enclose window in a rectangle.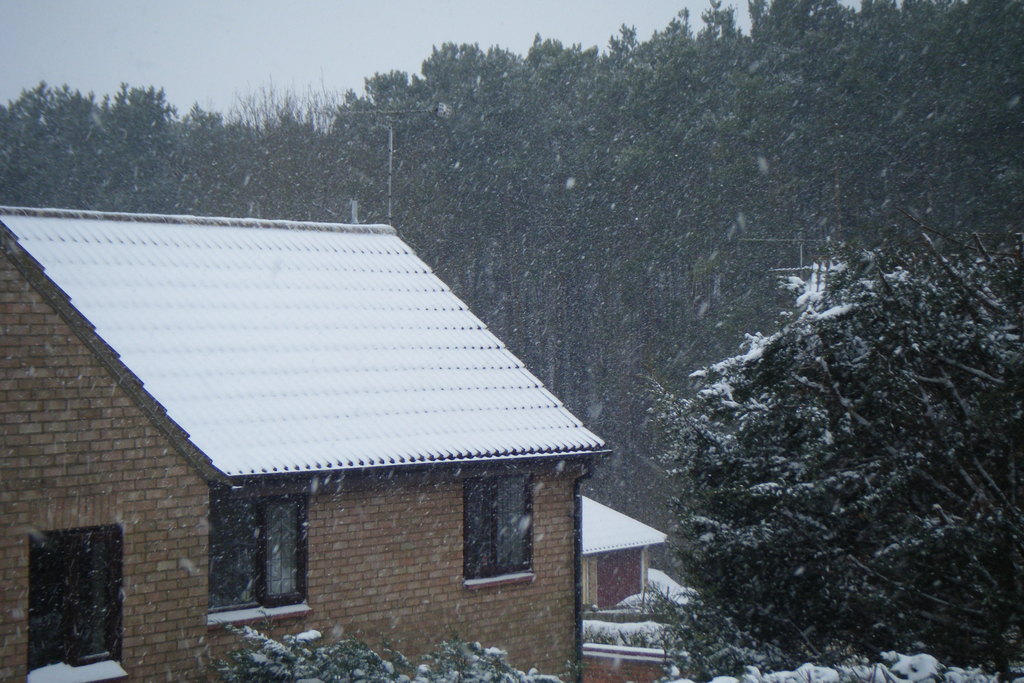
206:490:311:617.
